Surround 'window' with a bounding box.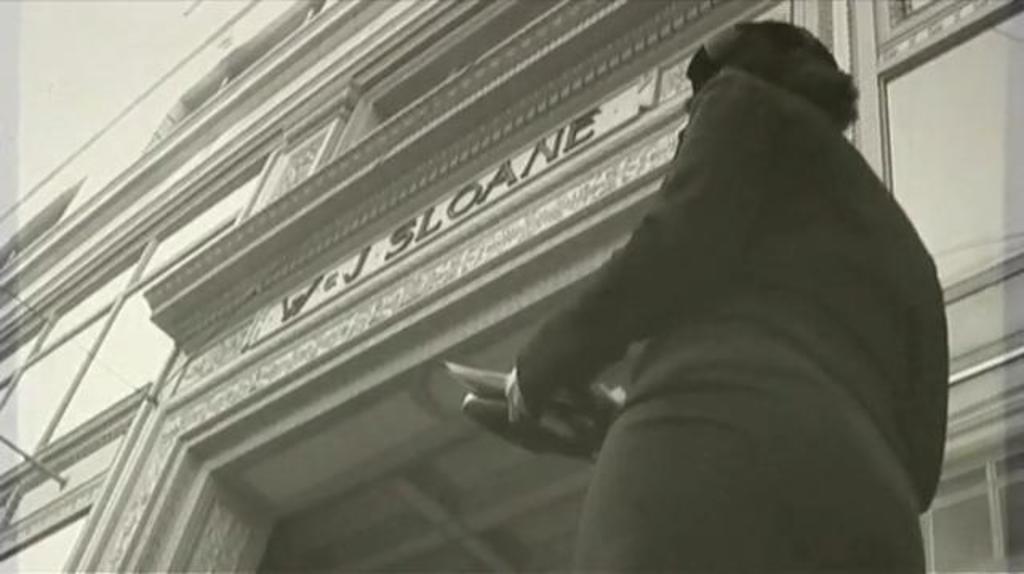
(x1=0, y1=179, x2=91, y2=251).
